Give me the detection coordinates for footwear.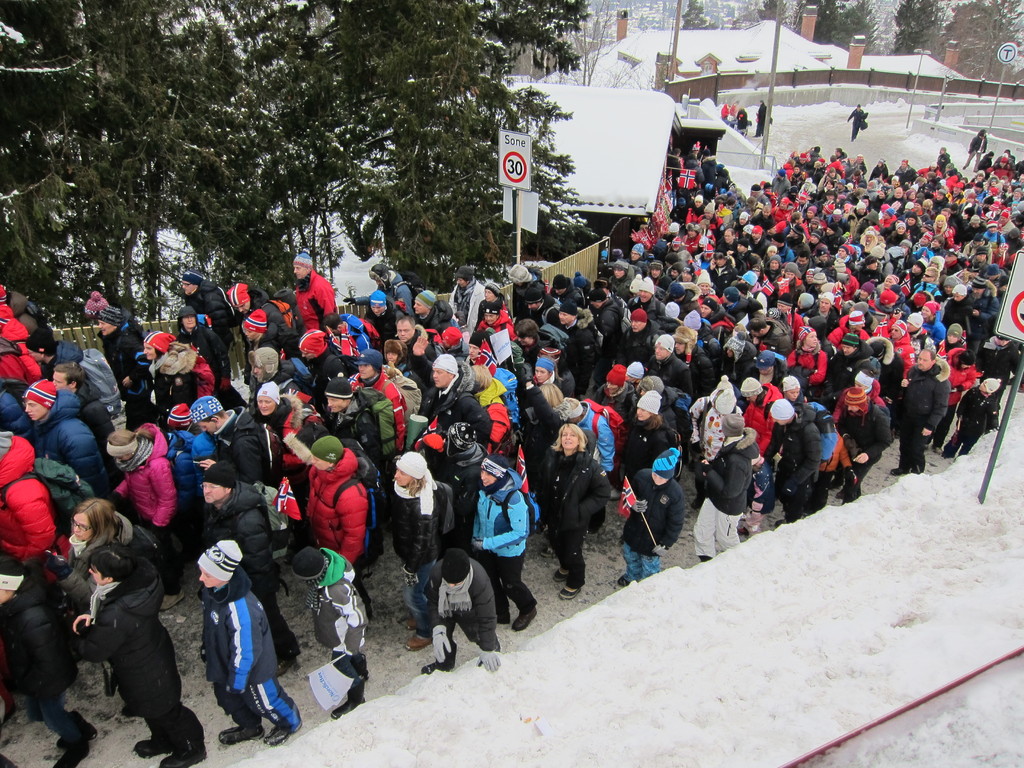
x1=407, y1=620, x2=417, y2=627.
